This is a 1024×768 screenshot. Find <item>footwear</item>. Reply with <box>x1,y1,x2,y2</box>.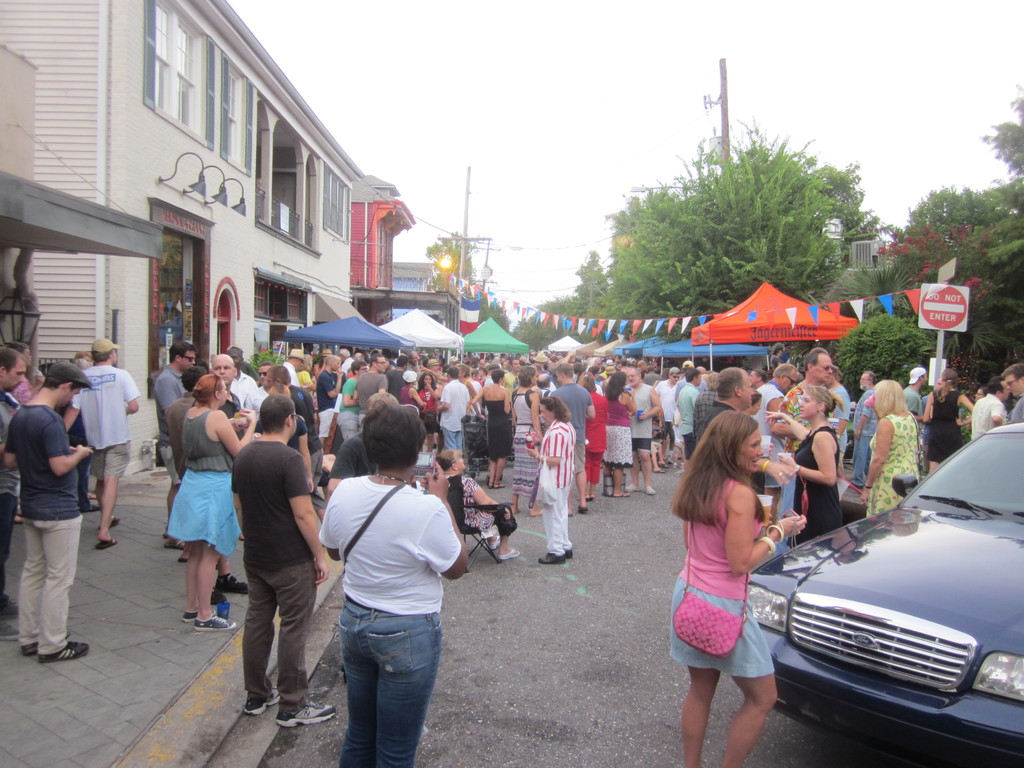
<box>0,593,19,617</box>.
